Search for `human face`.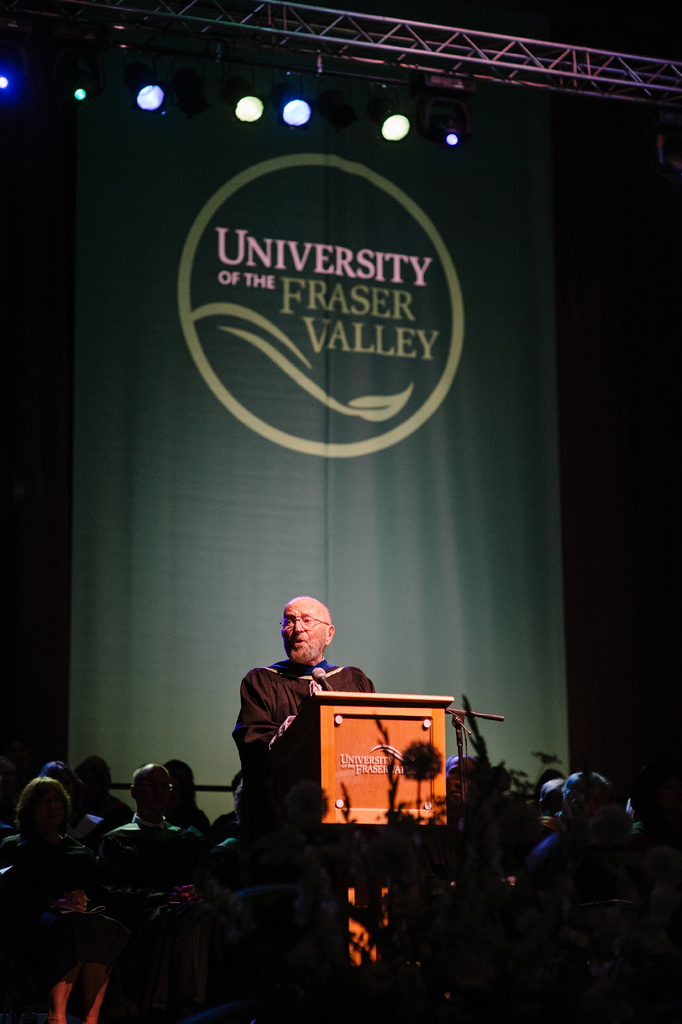
Found at {"left": 451, "top": 760, "right": 478, "bottom": 806}.
